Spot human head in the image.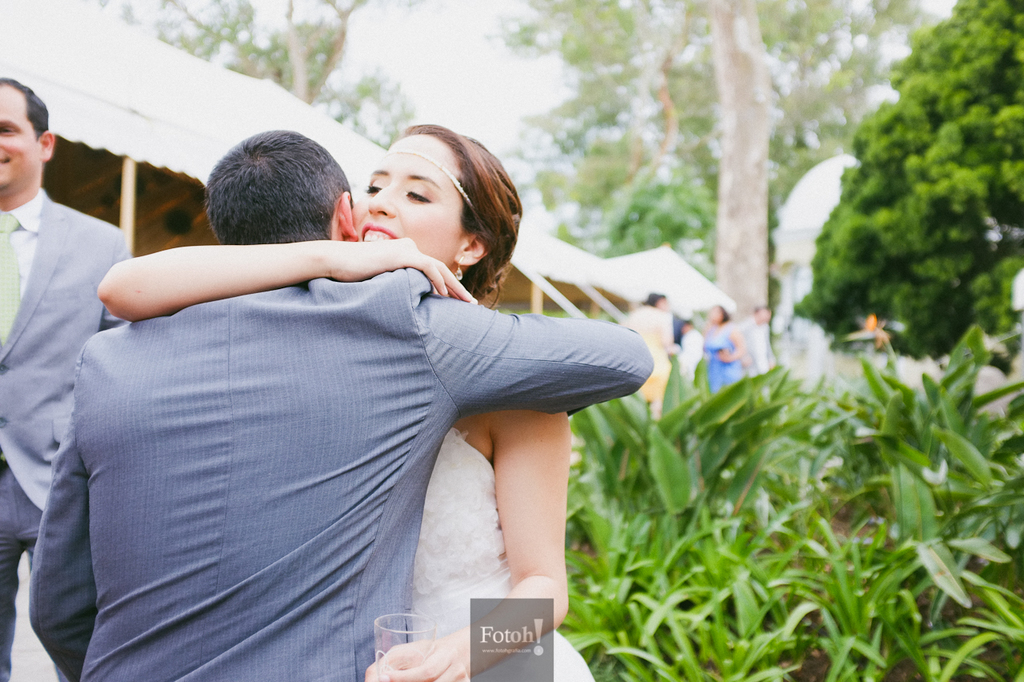
human head found at left=0, top=71, right=52, bottom=190.
